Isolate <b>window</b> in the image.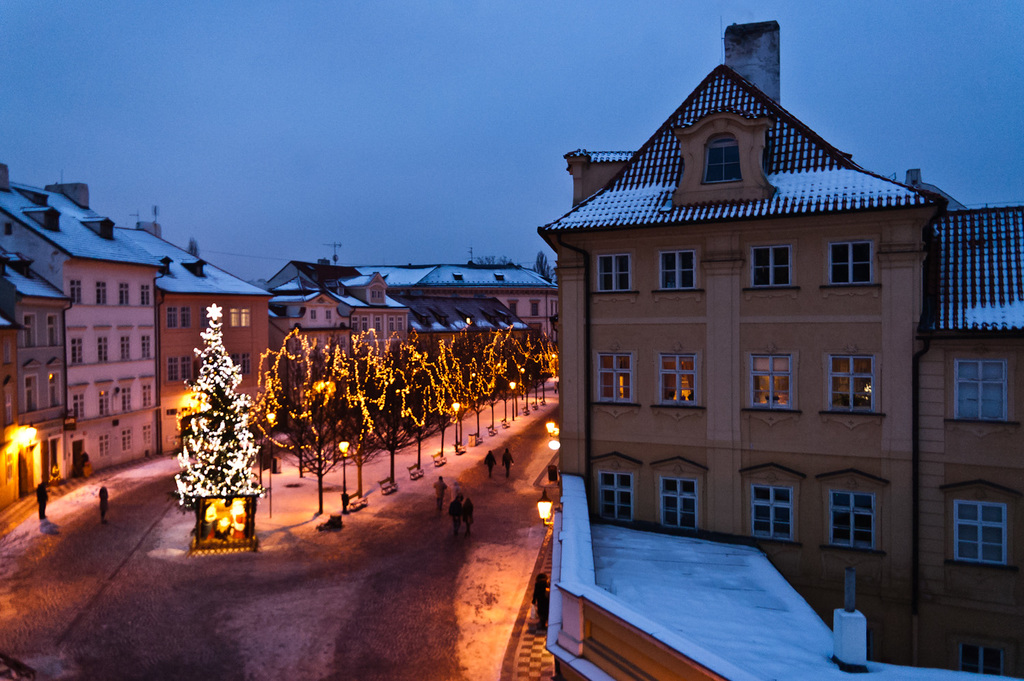
Isolated region: x1=75 y1=393 x2=89 y2=419.
